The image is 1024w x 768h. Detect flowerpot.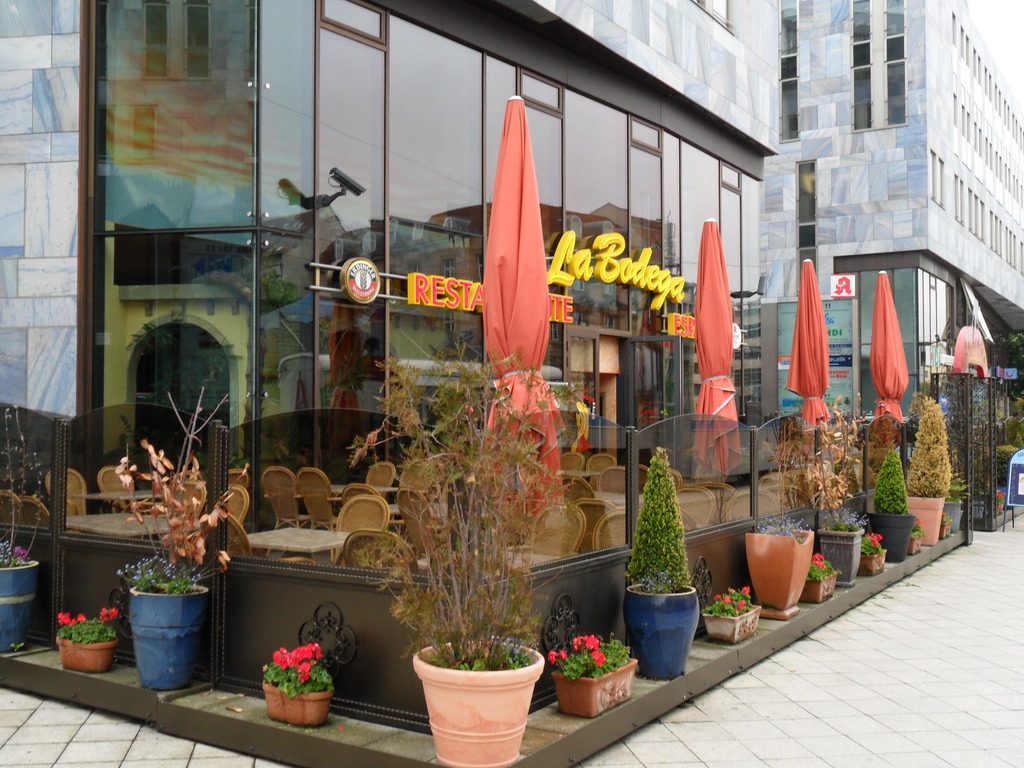
Detection: x1=870, y1=513, x2=916, y2=561.
